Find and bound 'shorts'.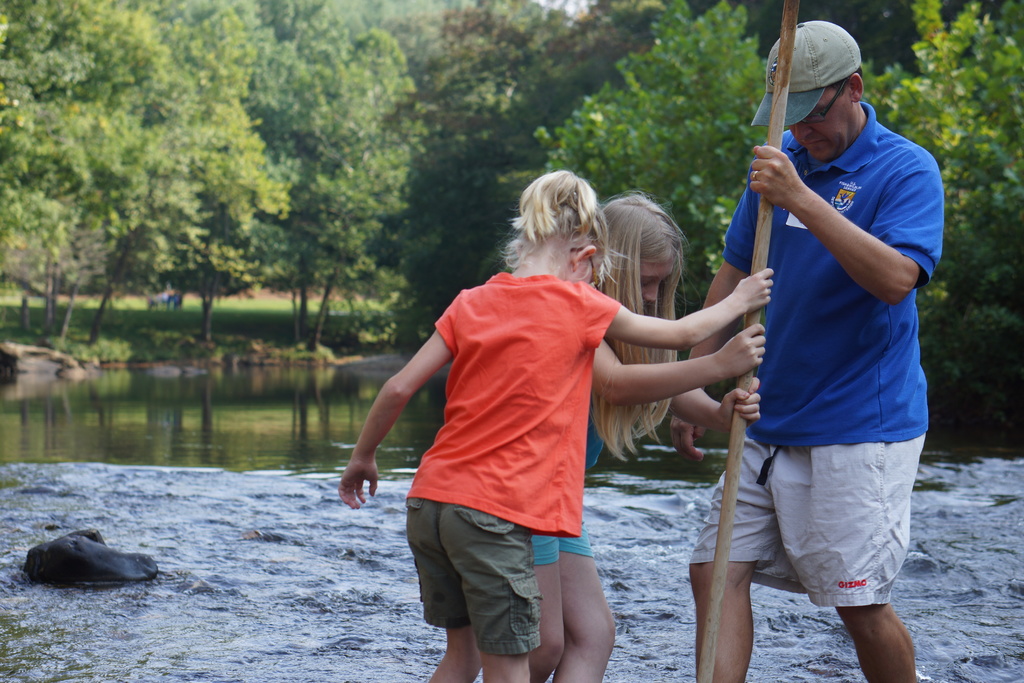
Bound: select_region(404, 504, 543, 656).
